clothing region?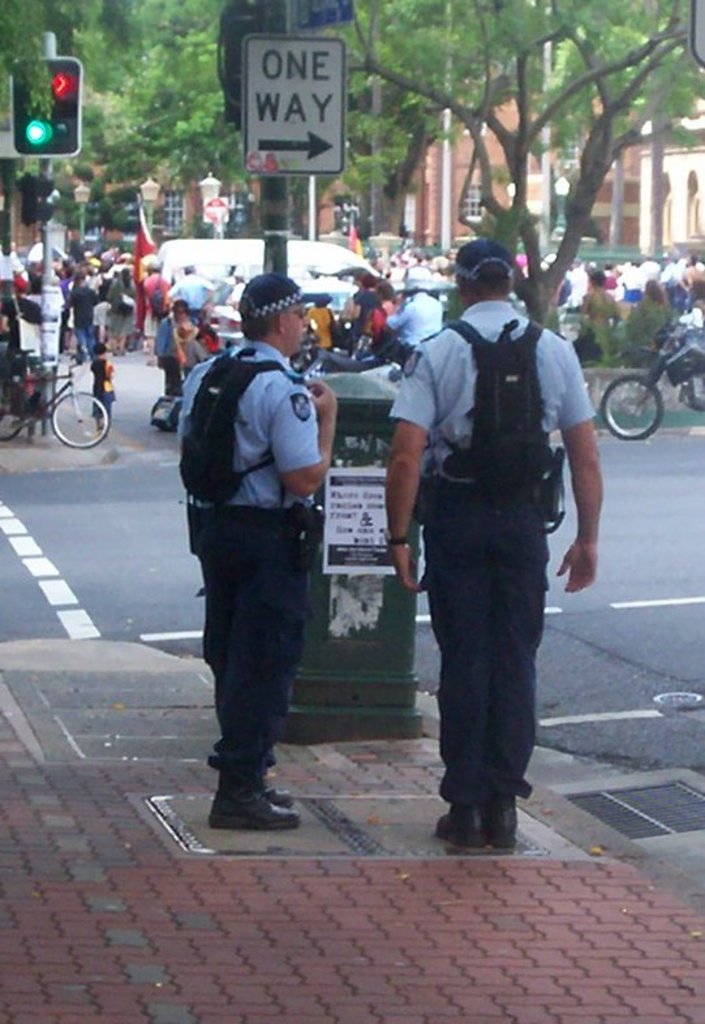
(left=309, top=307, right=341, bottom=350)
